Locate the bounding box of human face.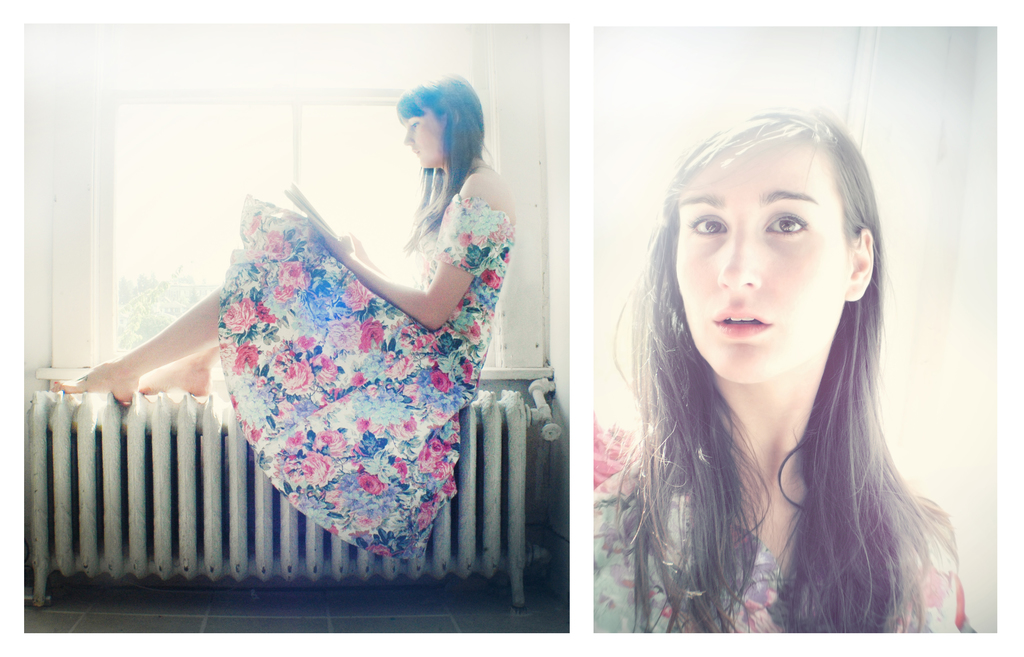
Bounding box: bbox(678, 146, 842, 384).
